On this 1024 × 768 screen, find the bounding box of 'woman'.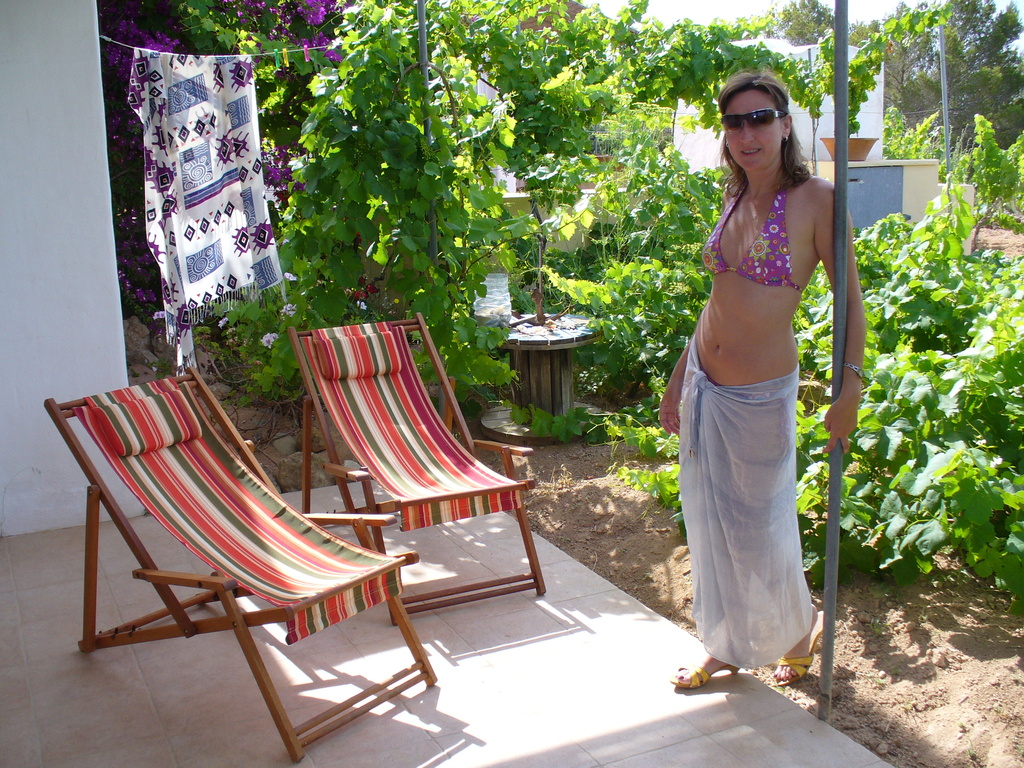
Bounding box: (655,63,872,690).
